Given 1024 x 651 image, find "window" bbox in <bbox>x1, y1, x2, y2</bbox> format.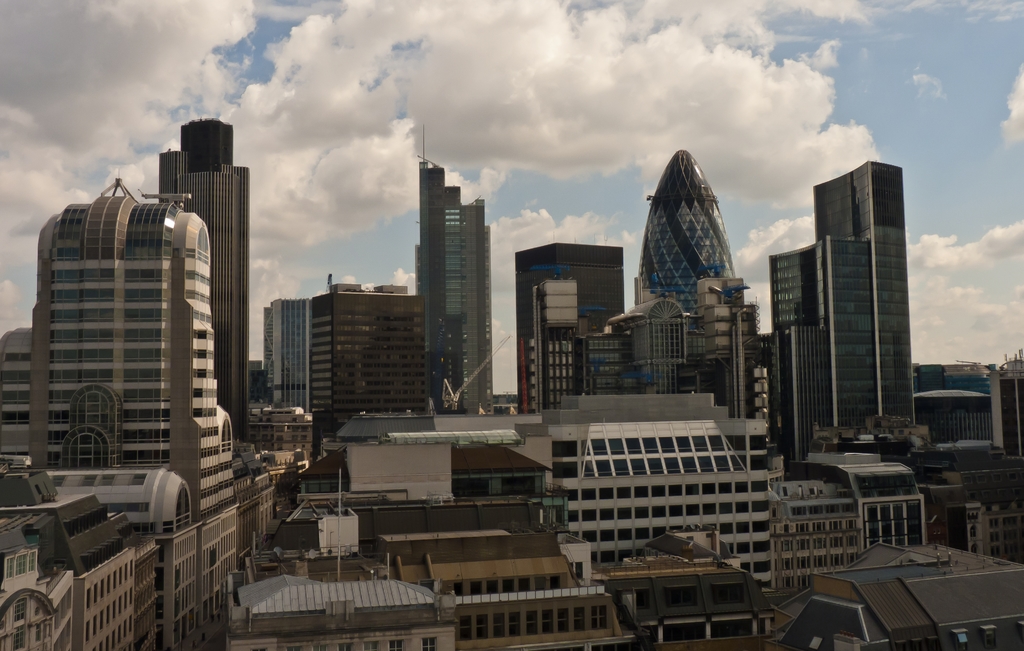
<bbox>360, 641, 378, 650</bbox>.
